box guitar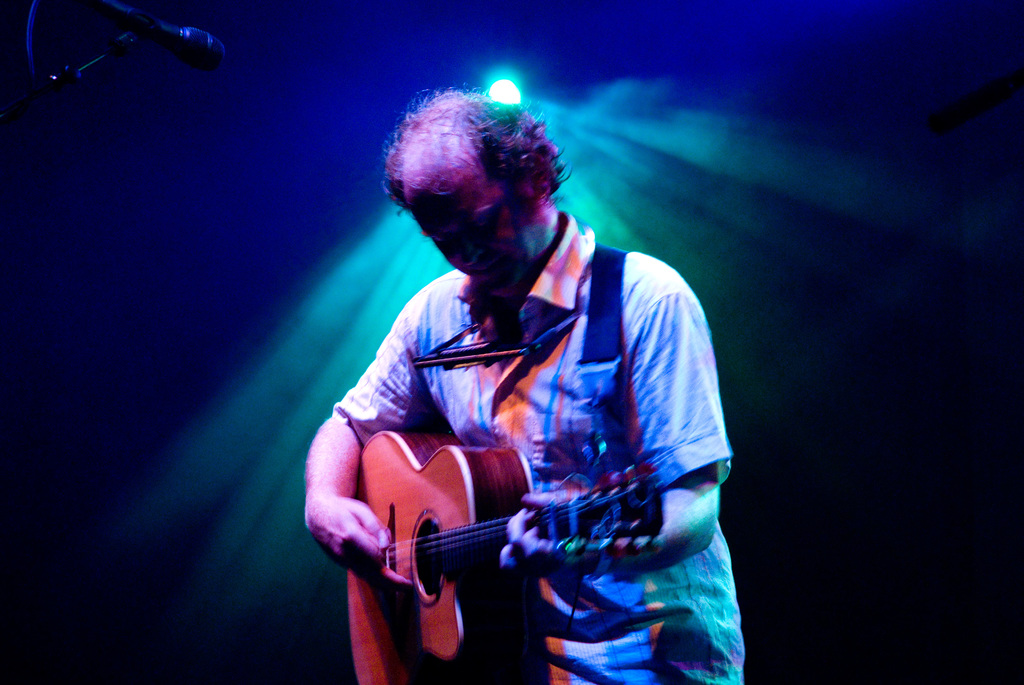
bbox=[336, 429, 663, 684]
